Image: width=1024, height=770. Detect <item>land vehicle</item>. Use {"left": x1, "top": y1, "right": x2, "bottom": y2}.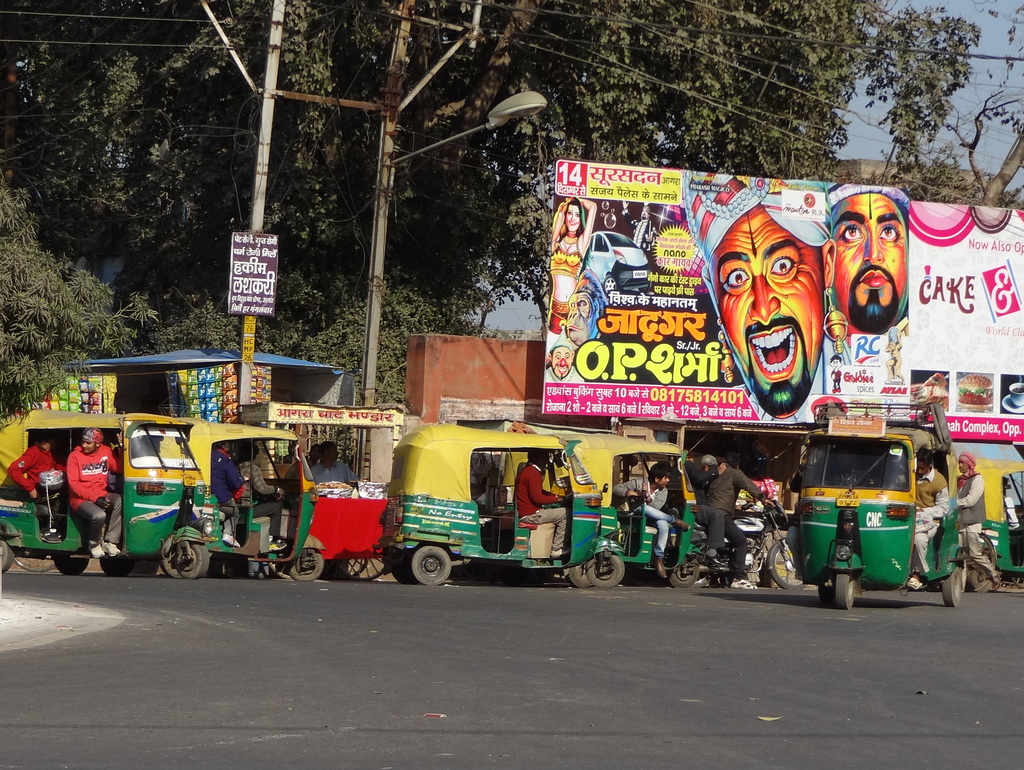
{"left": 797, "top": 415, "right": 963, "bottom": 609}.
